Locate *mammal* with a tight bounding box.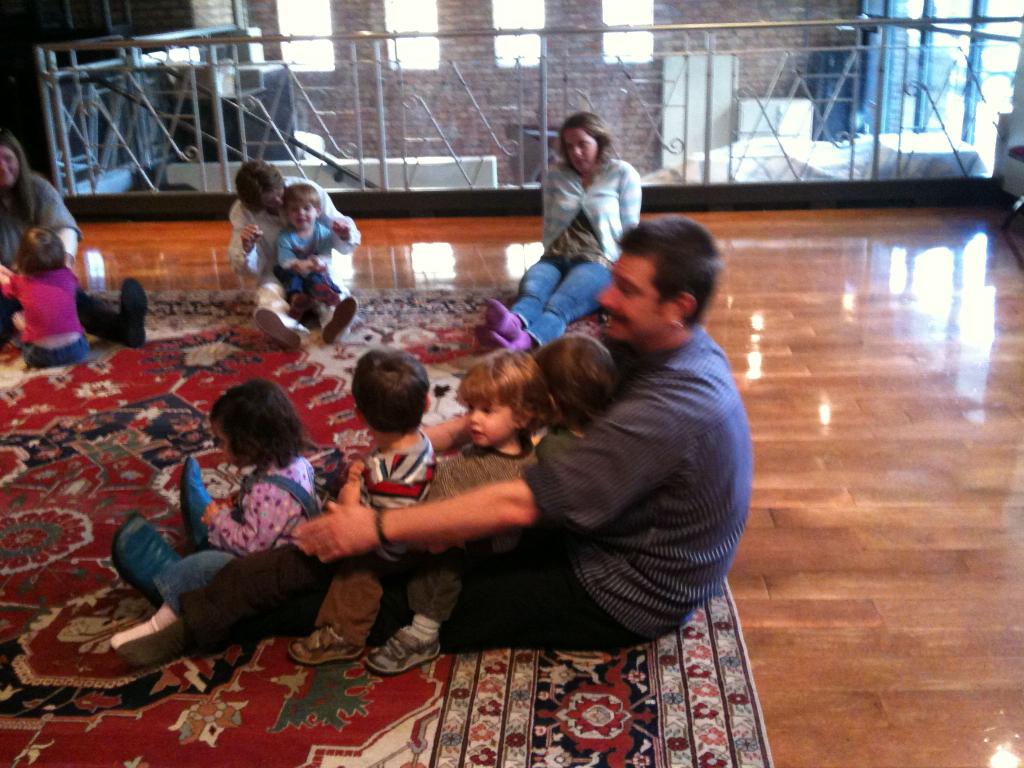
left=275, top=184, right=341, bottom=321.
